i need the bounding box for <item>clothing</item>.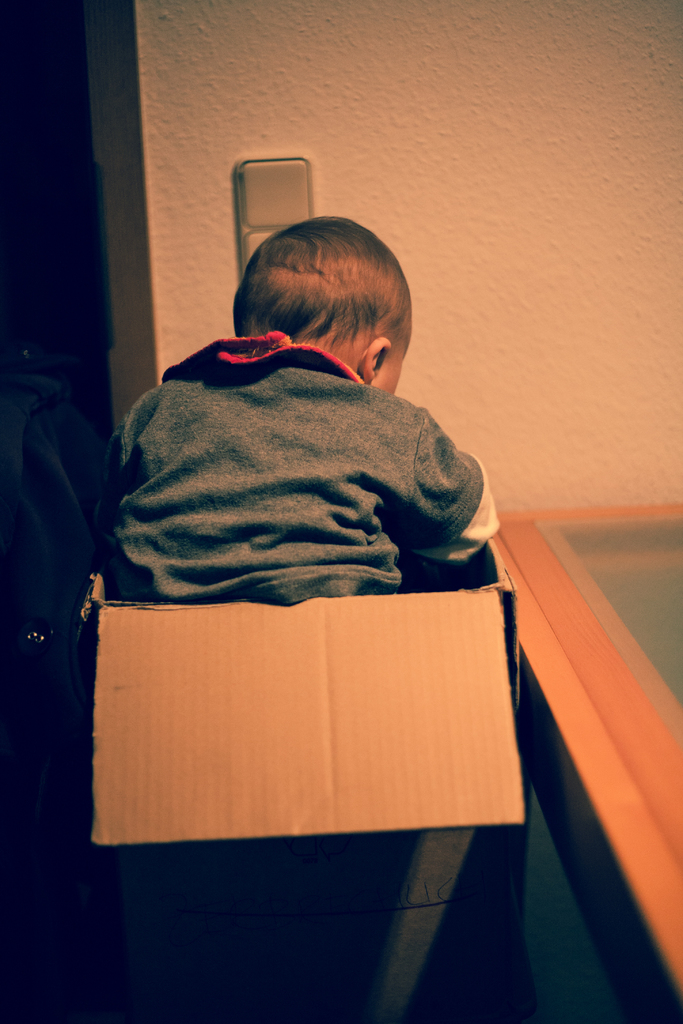
Here it is: box(100, 321, 506, 643).
